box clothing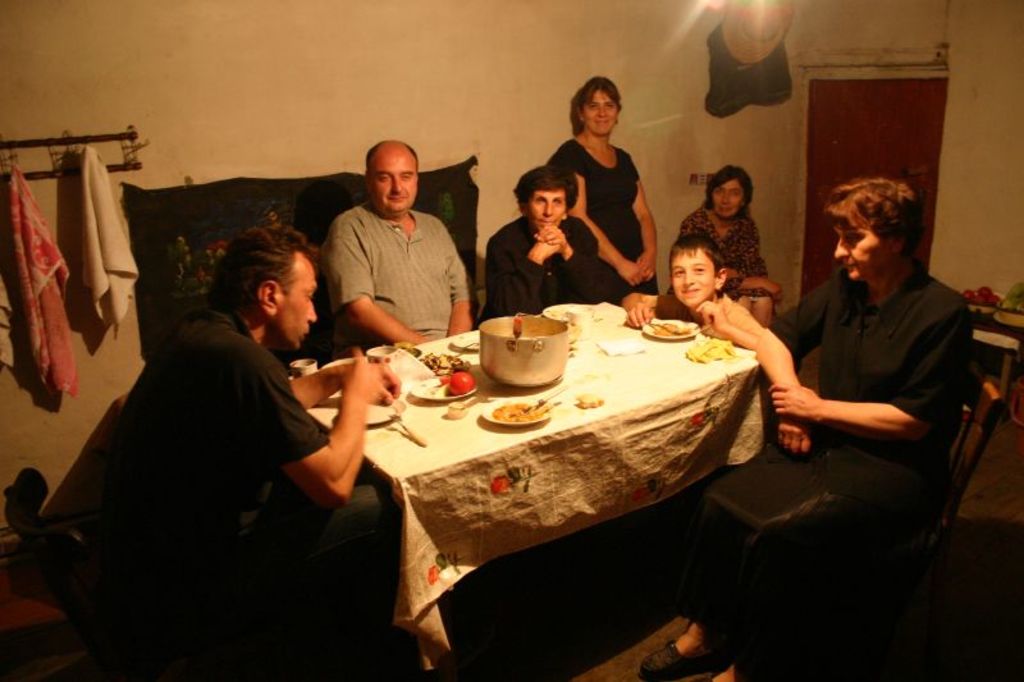
bbox=(471, 218, 623, 326)
